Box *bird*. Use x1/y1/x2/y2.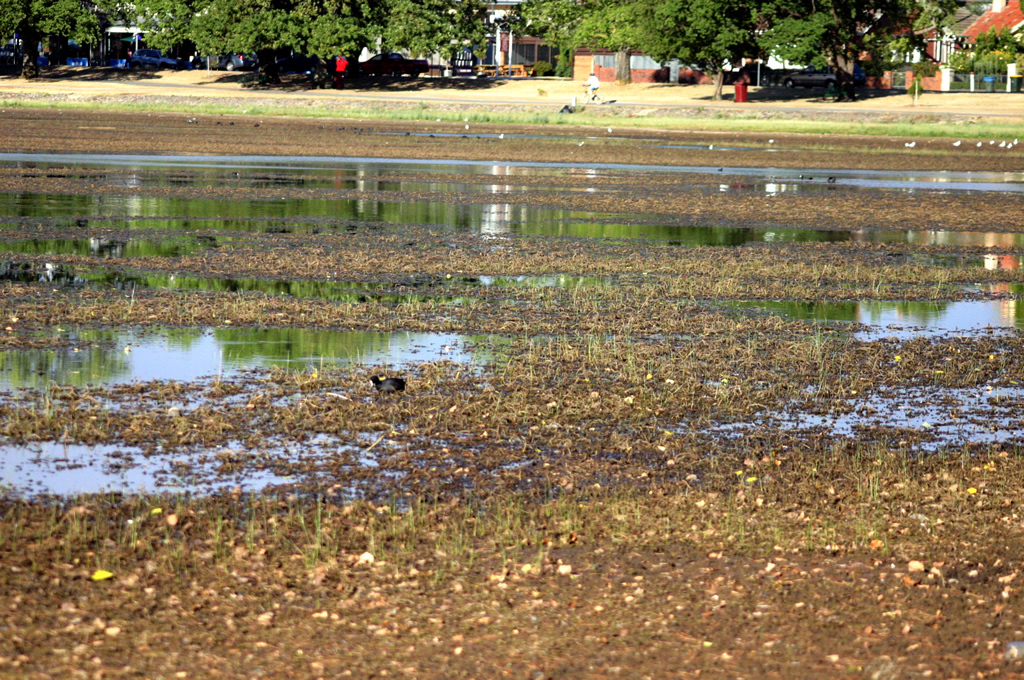
1012/144/1013/151.
